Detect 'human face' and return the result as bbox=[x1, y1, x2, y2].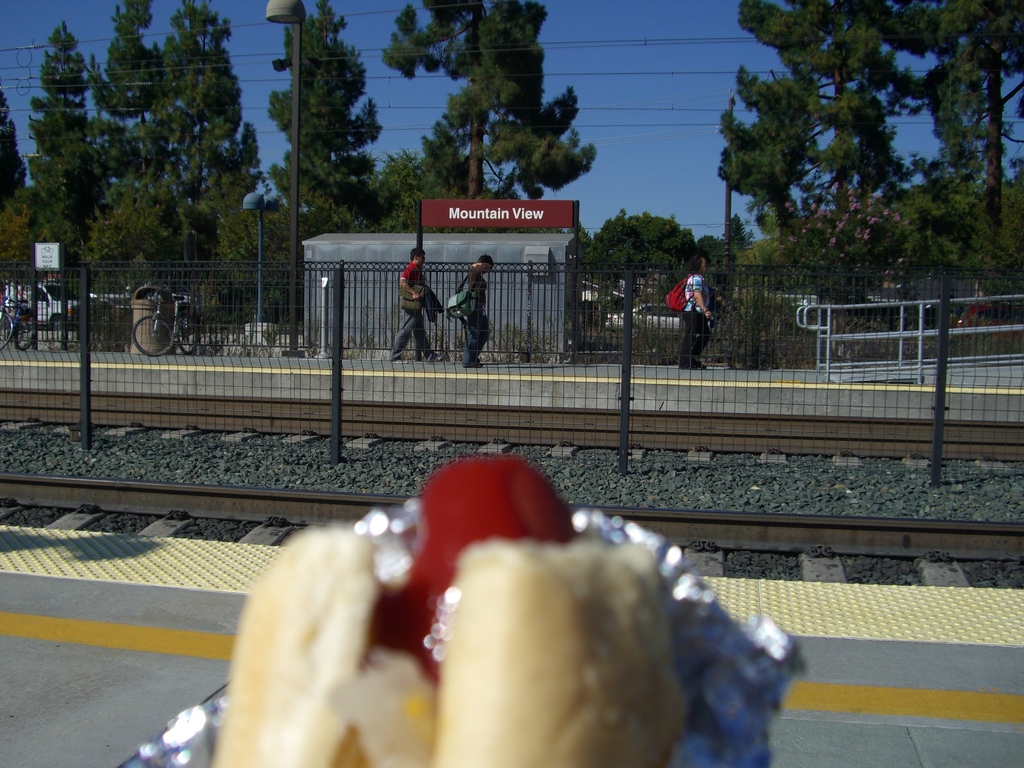
bbox=[698, 254, 707, 275].
